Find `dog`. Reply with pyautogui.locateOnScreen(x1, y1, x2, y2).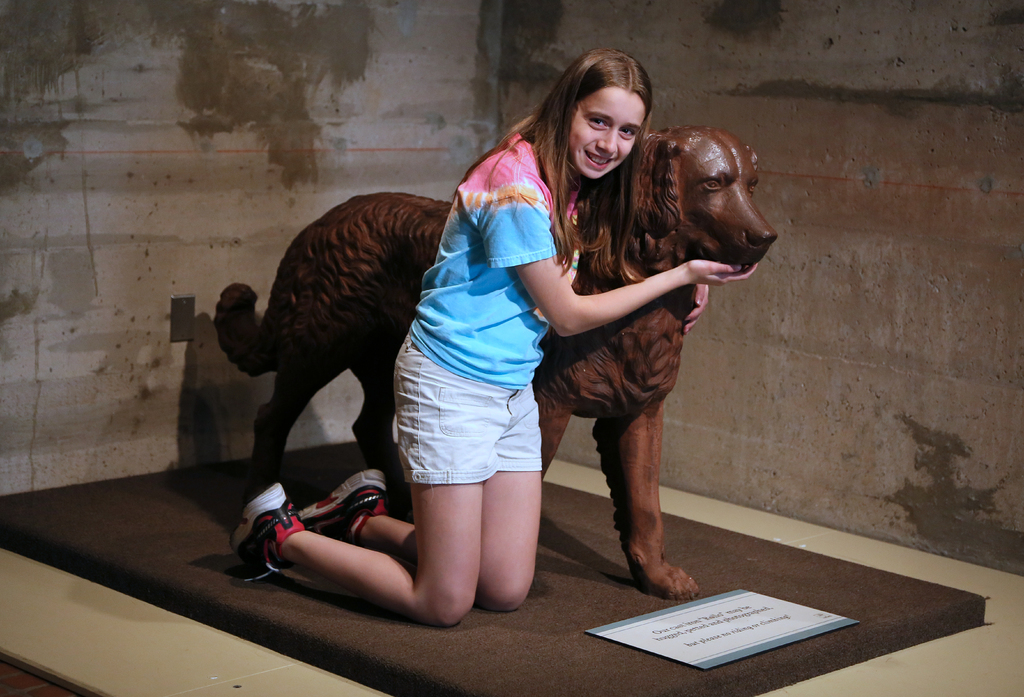
pyautogui.locateOnScreen(212, 124, 780, 604).
